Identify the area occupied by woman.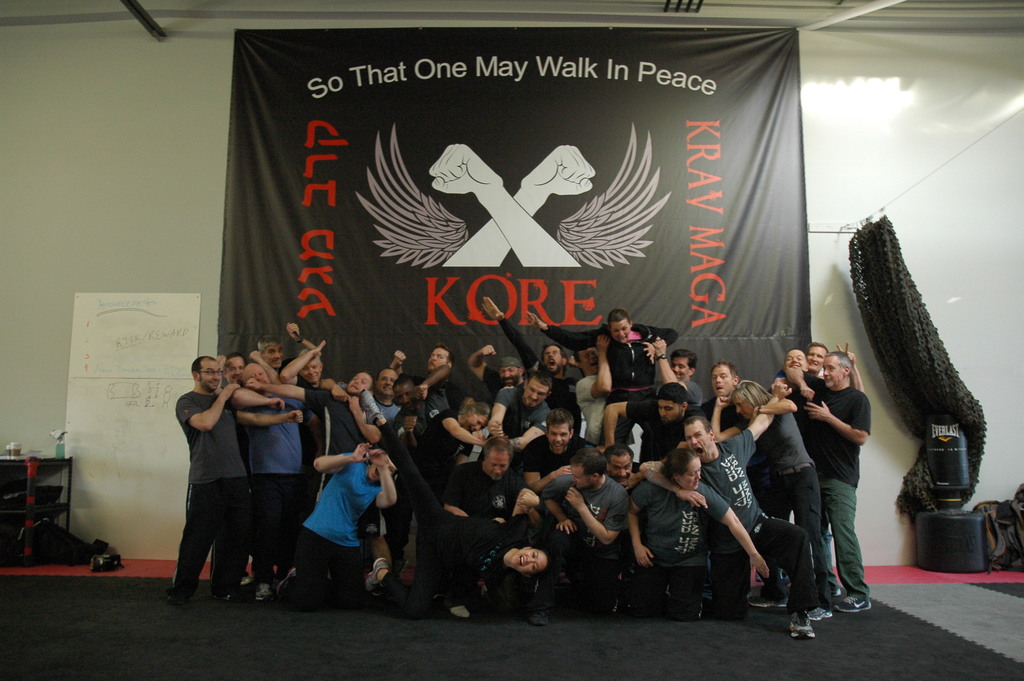
Area: {"left": 627, "top": 455, "right": 774, "bottom": 623}.
